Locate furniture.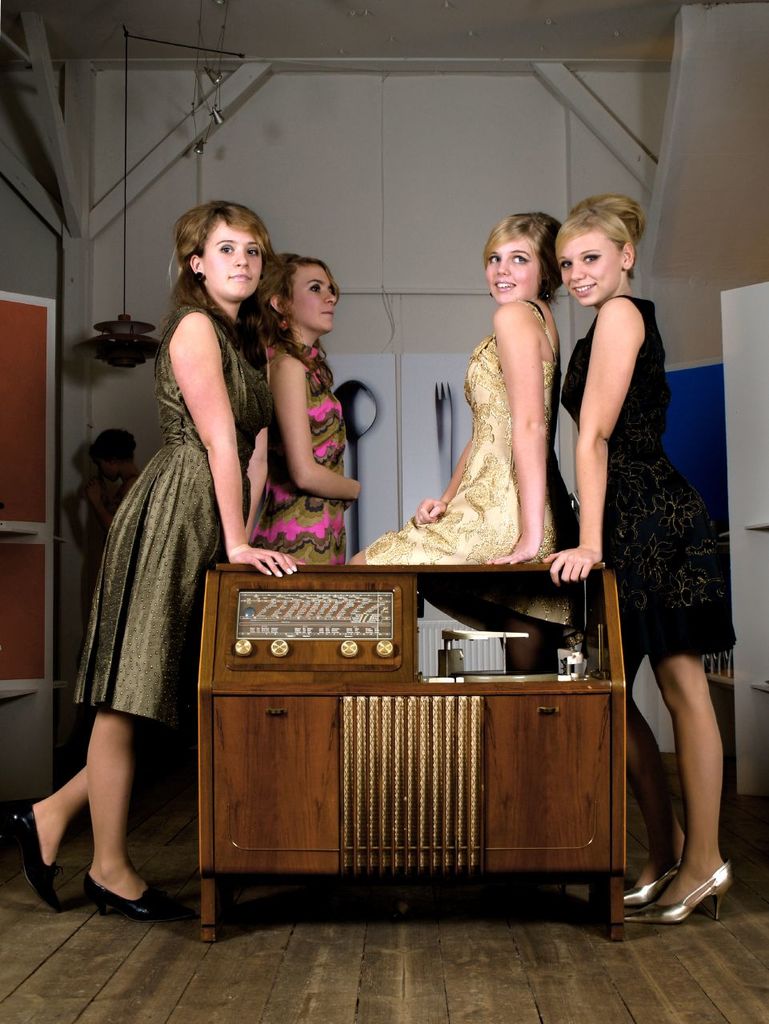
Bounding box: 195:565:631:943.
